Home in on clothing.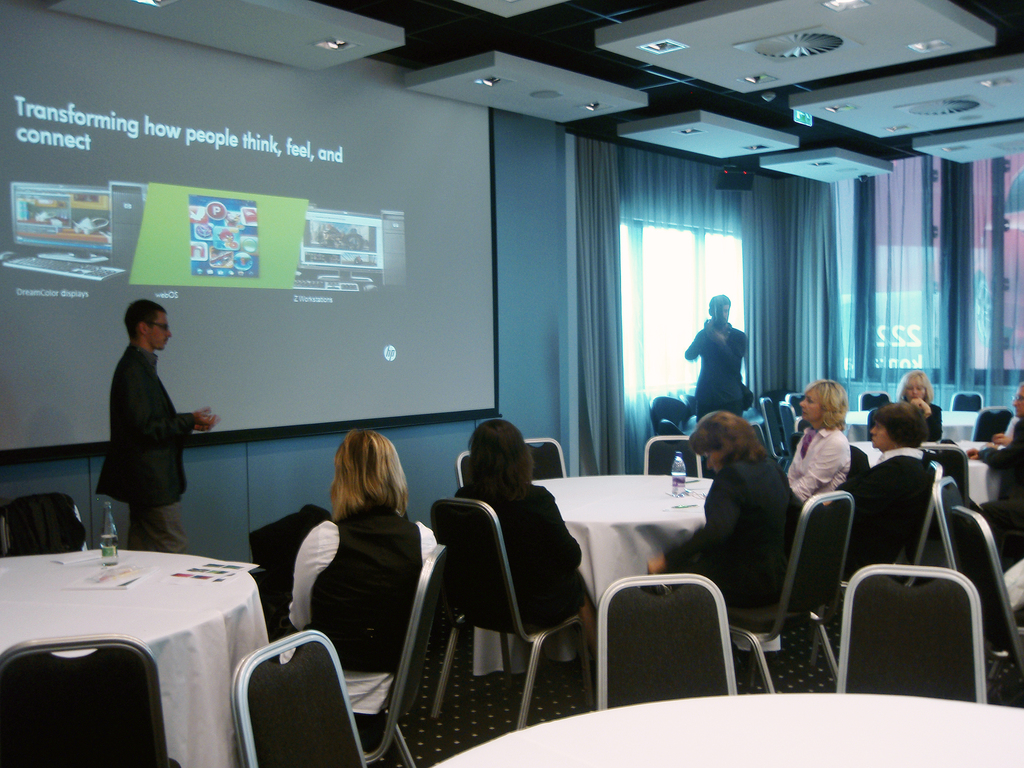
Homed in at <bbox>777, 406, 858, 514</bbox>.
